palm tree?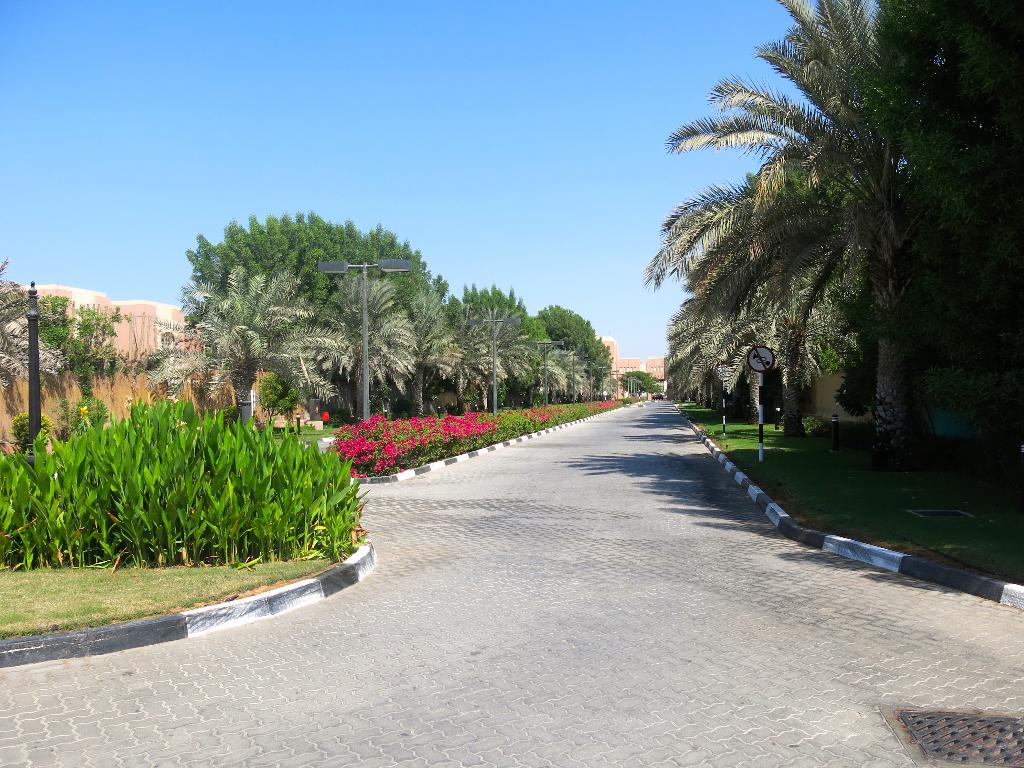
pyautogui.locateOnScreen(524, 327, 569, 399)
